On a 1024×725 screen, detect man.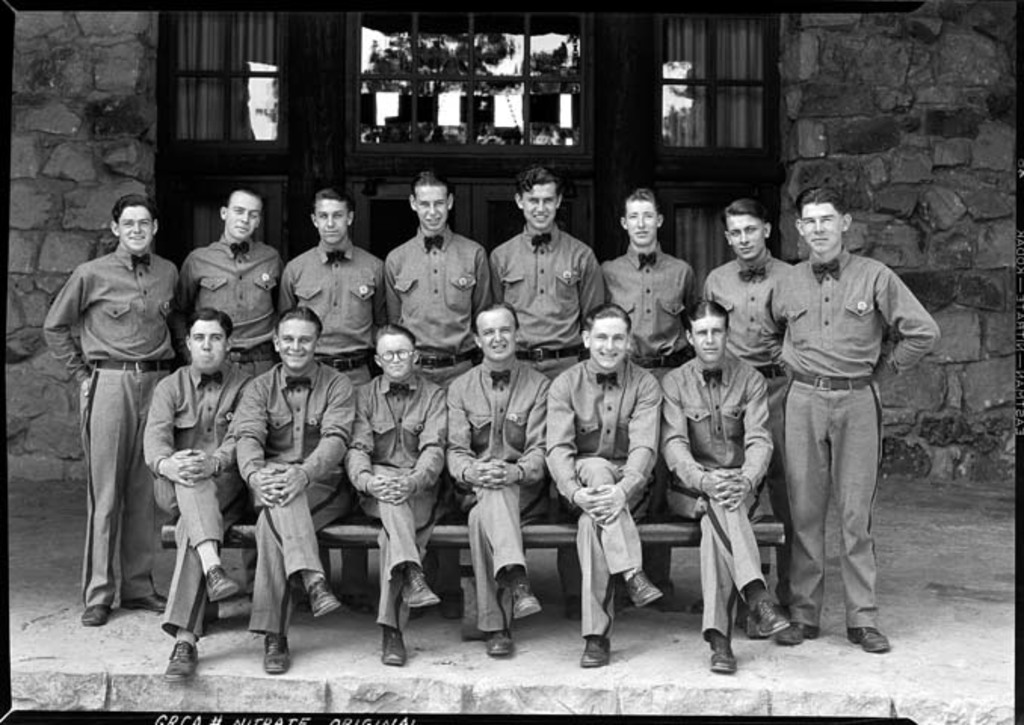
[left=384, top=174, right=500, bottom=624].
